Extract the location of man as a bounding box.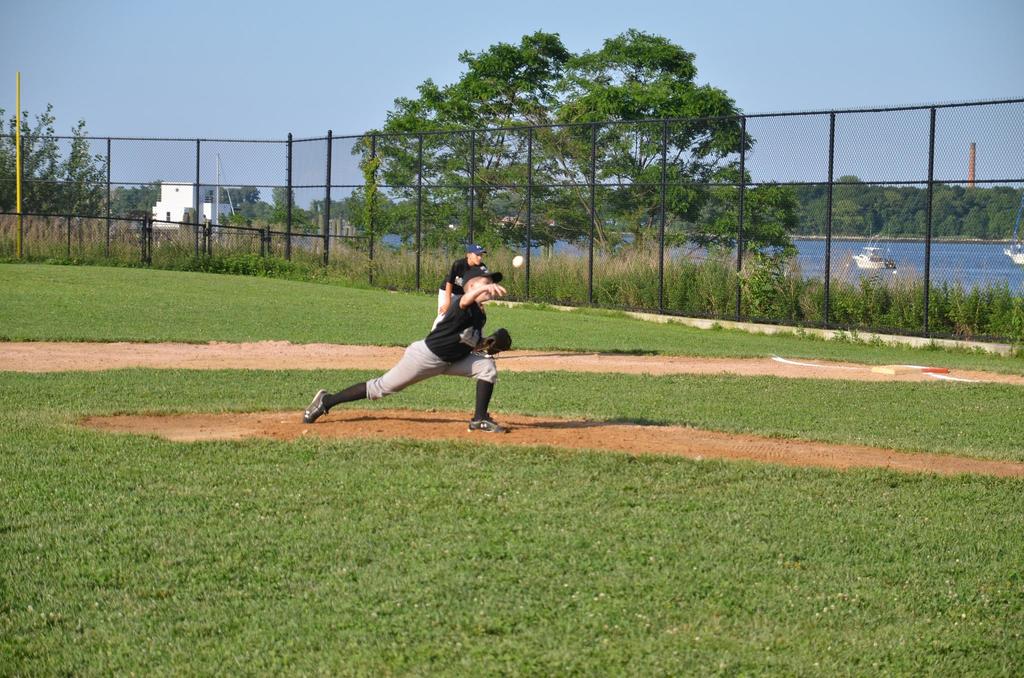
region(430, 244, 488, 330).
